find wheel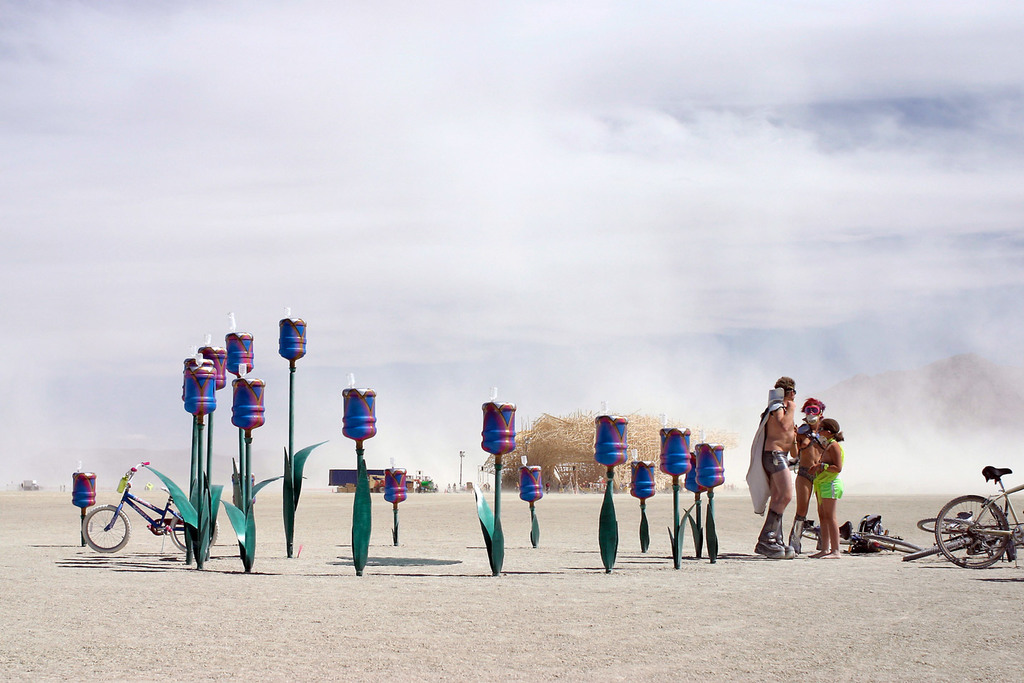
(x1=867, y1=534, x2=919, y2=554)
